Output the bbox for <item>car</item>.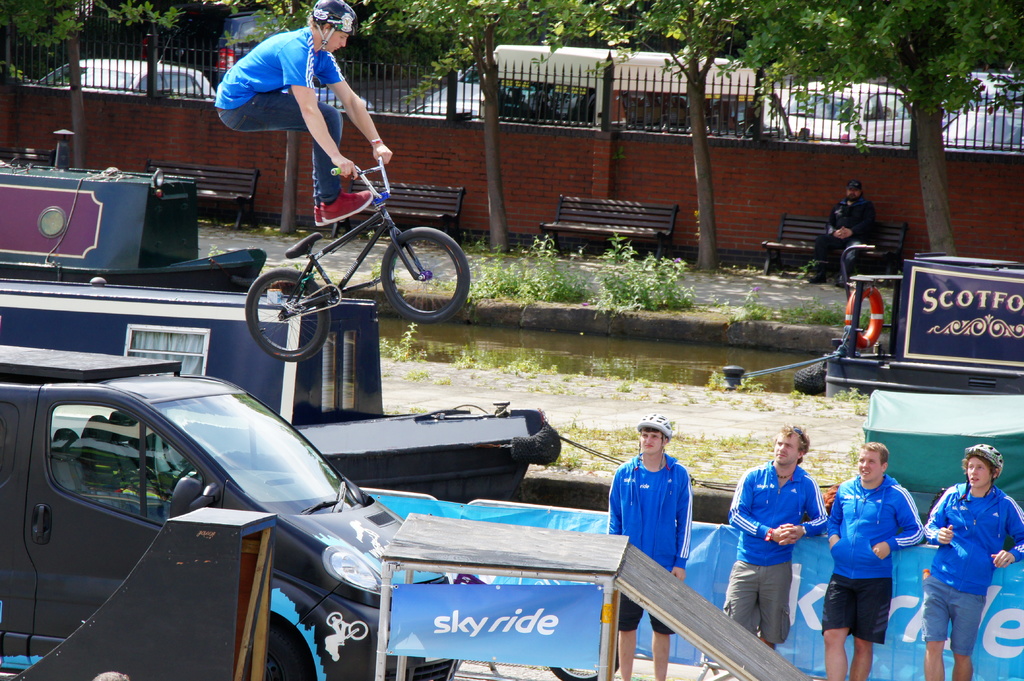
766, 77, 913, 151.
